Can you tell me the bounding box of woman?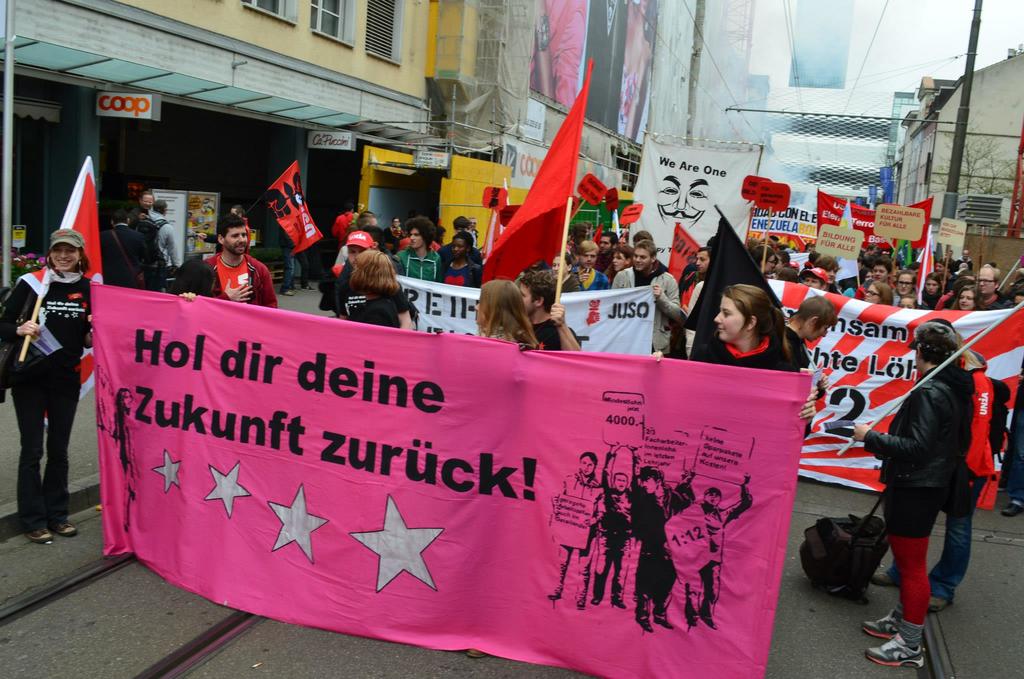
776, 286, 829, 376.
